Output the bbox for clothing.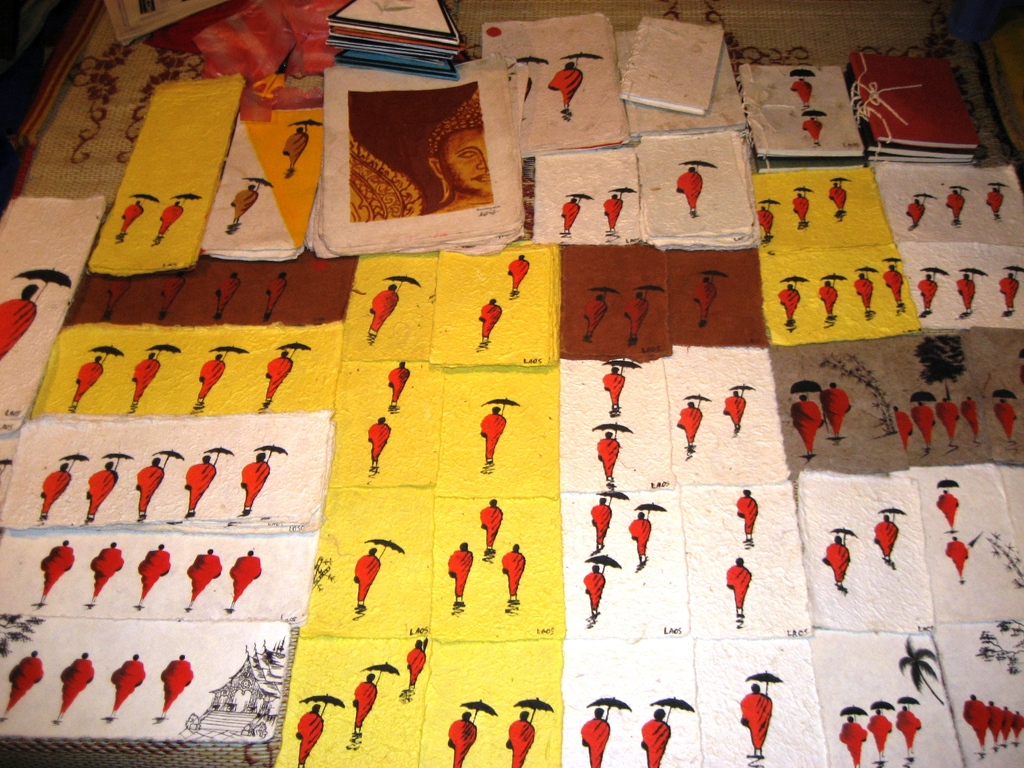
box=[35, 472, 76, 519].
